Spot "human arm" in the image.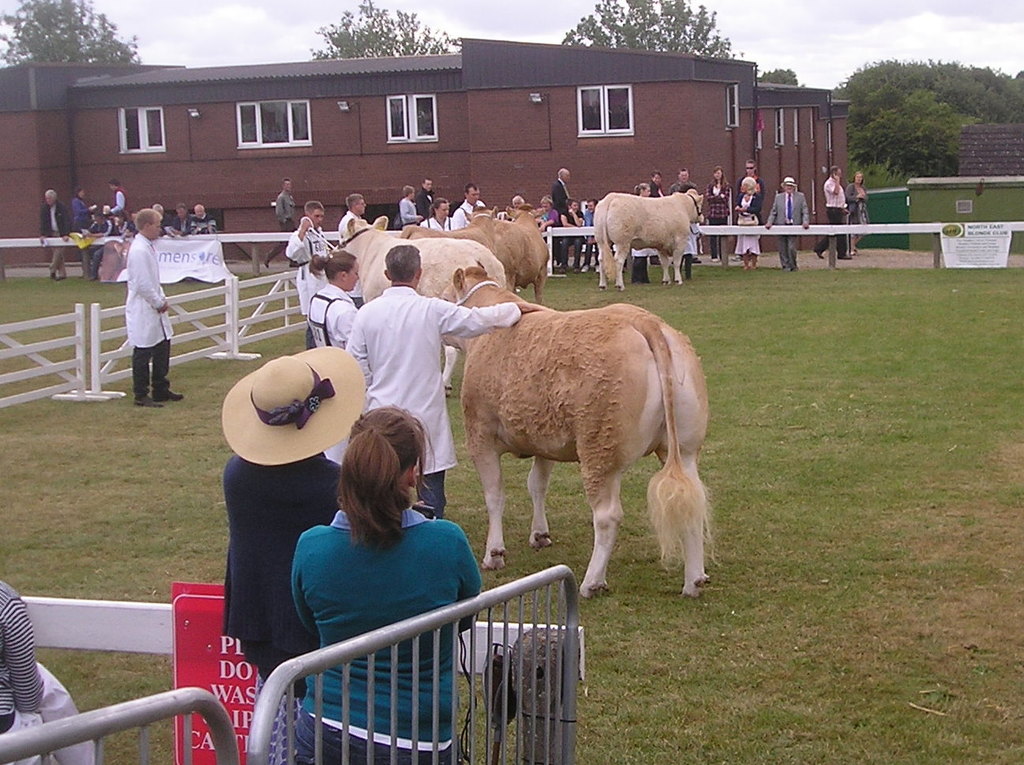
"human arm" found at left=440, top=297, right=553, bottom=339.
